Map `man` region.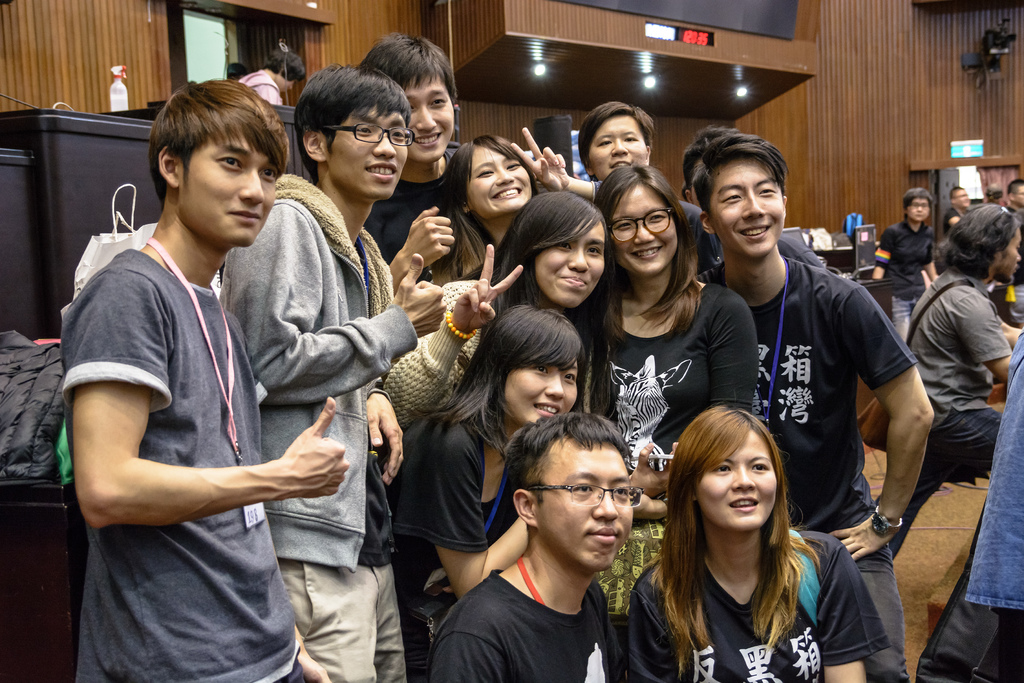
Mapped to region(61, 78, 326, 682).
